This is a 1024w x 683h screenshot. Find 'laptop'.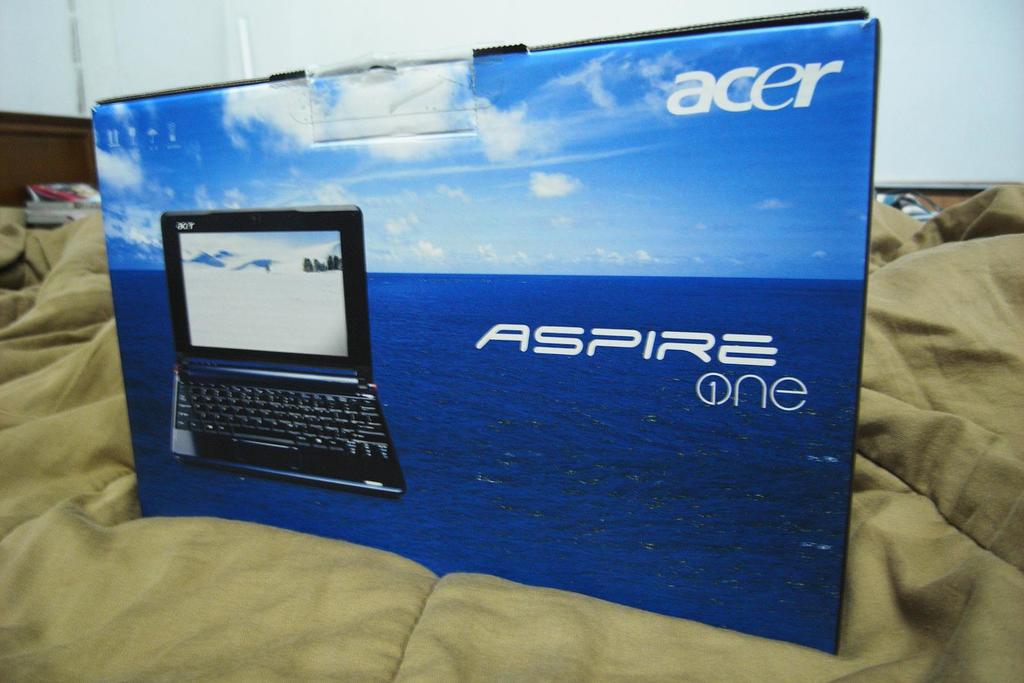
Bounding box: locate(143, 188, 392, 523).
